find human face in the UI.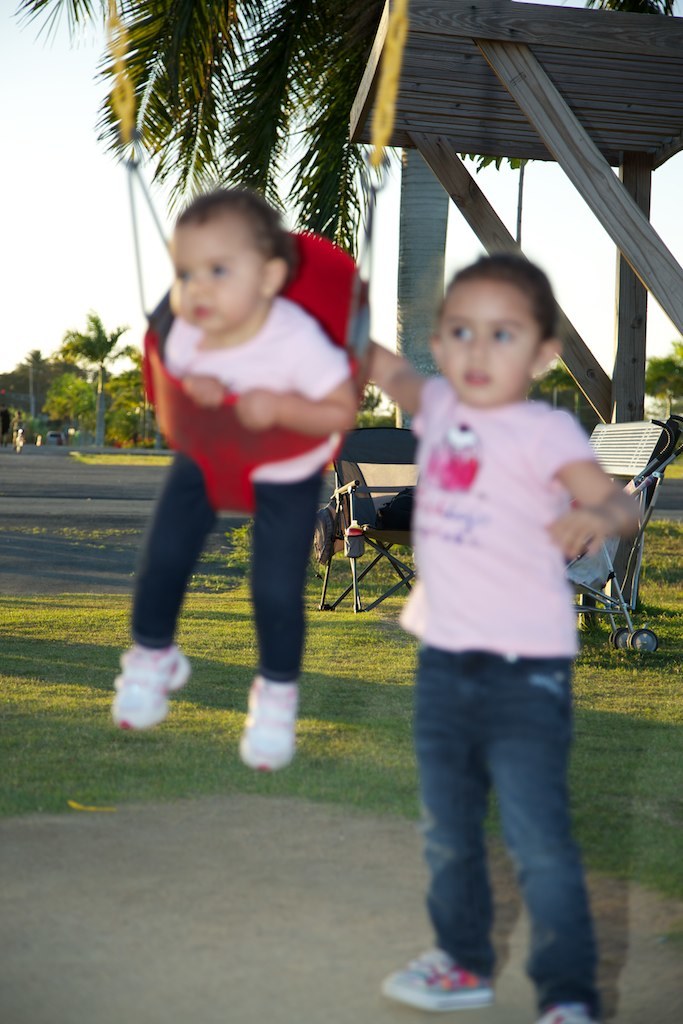
UI element at l=439, t=271, r=550, b=406.
